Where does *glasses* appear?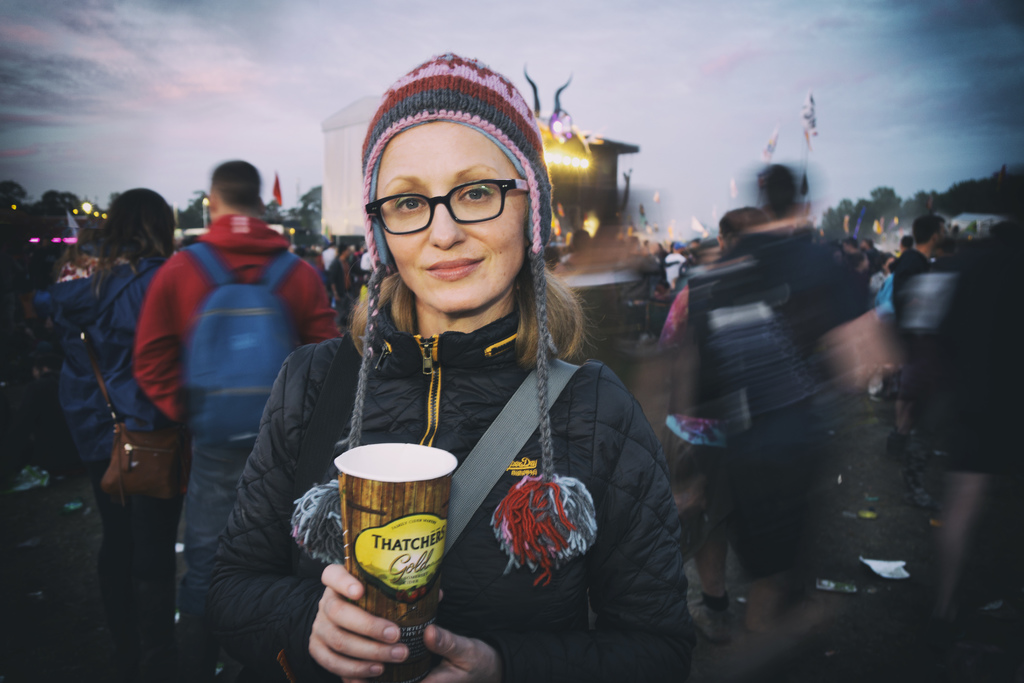
Appears at <region>358, 169, 534, 238</region>.
